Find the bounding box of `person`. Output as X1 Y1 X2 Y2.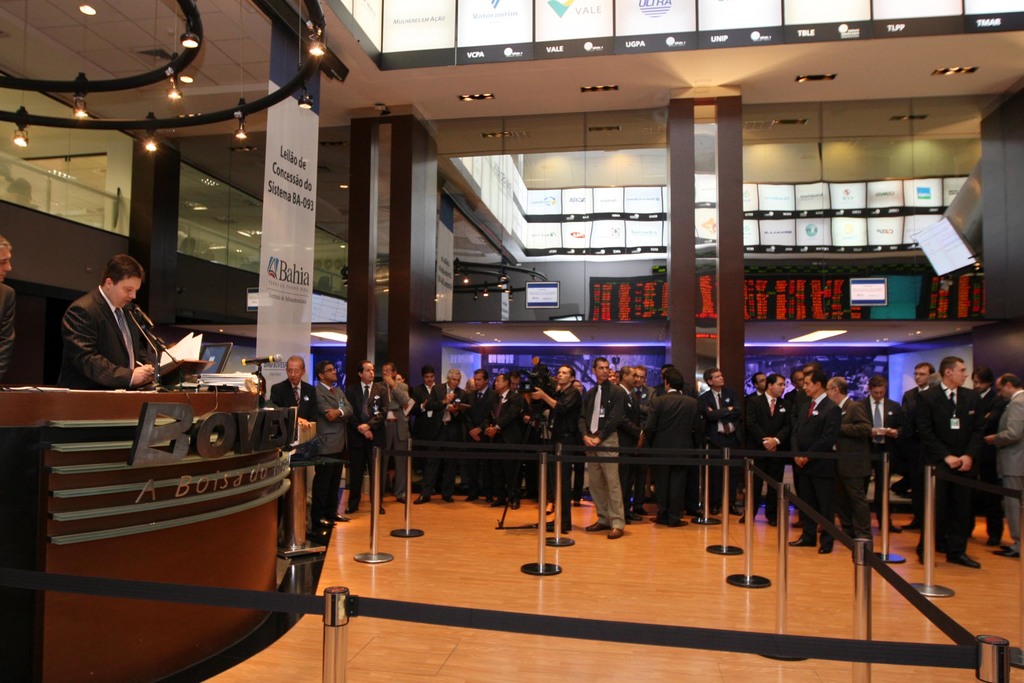
60 251 180 388.
